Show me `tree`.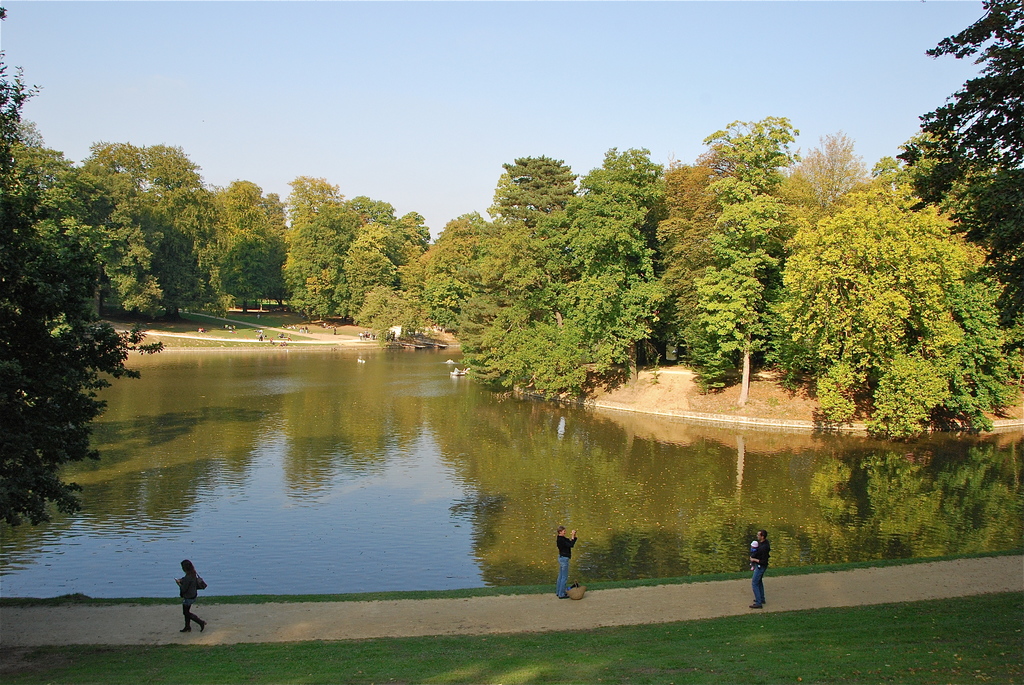
`tree` is here: x1=780, y1=122, x2=863, y2=222.
